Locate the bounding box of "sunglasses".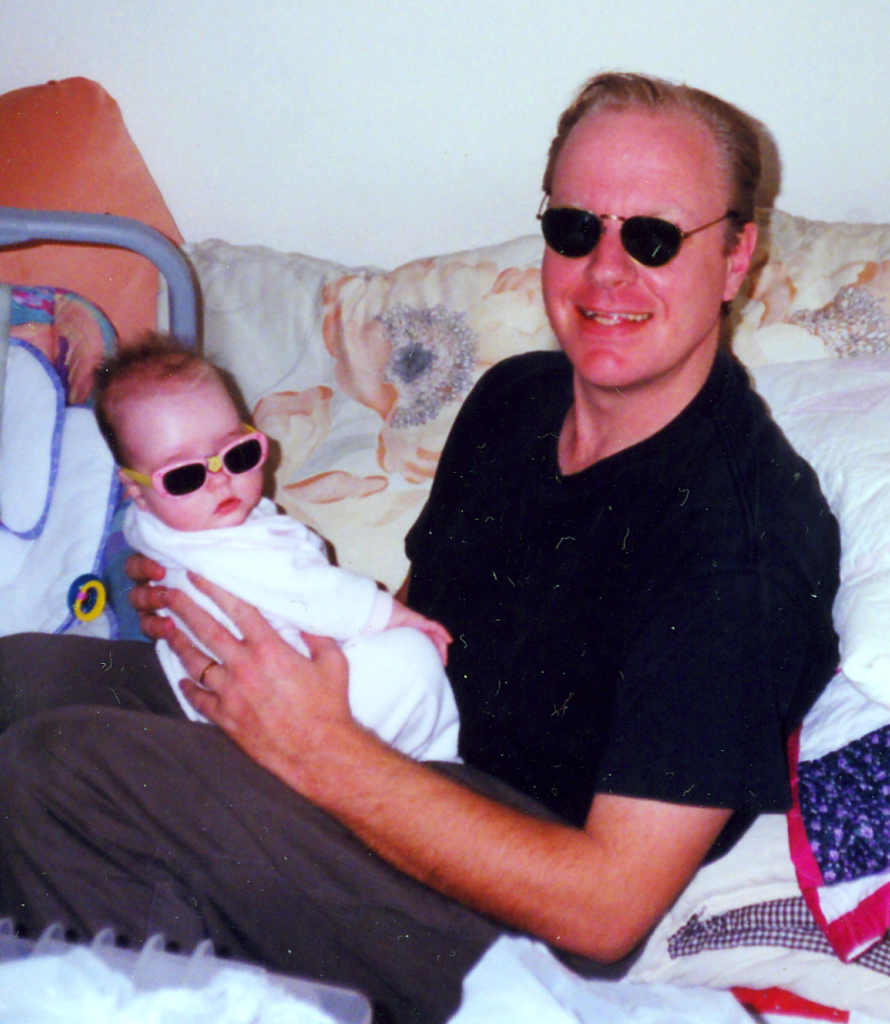
Bounding box: {"left": 120, "top": 423, "right": 269, "bottom": 510}.
